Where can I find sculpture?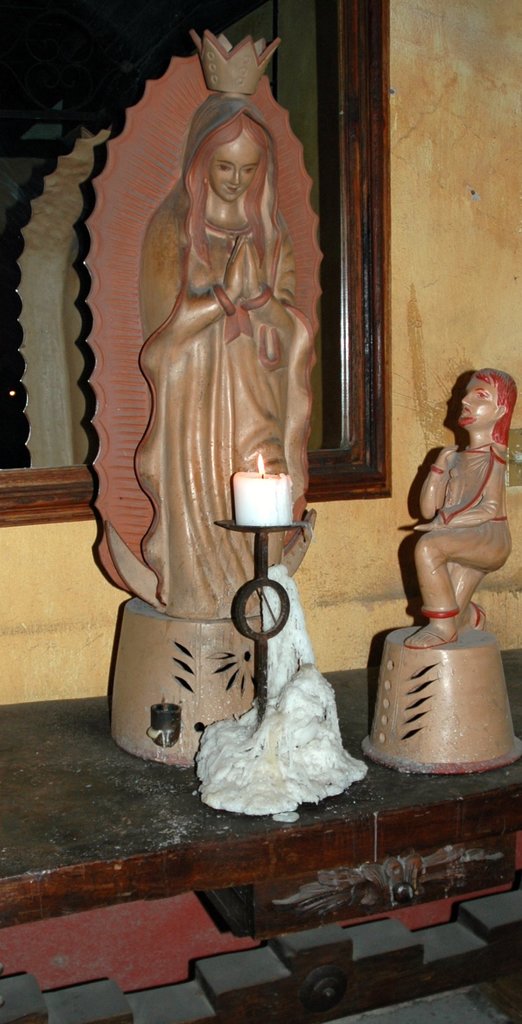
You can find it at bbox=(400, 365, 521, 643).
